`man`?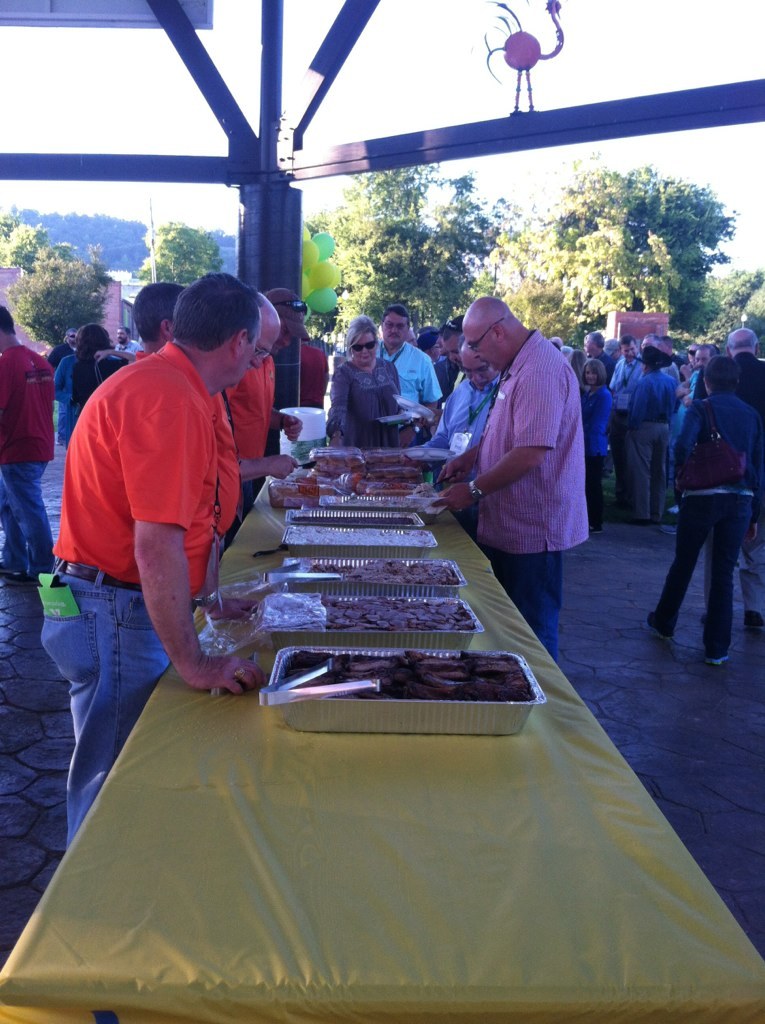
(left=612, top=329, right=648, bottom=494)
